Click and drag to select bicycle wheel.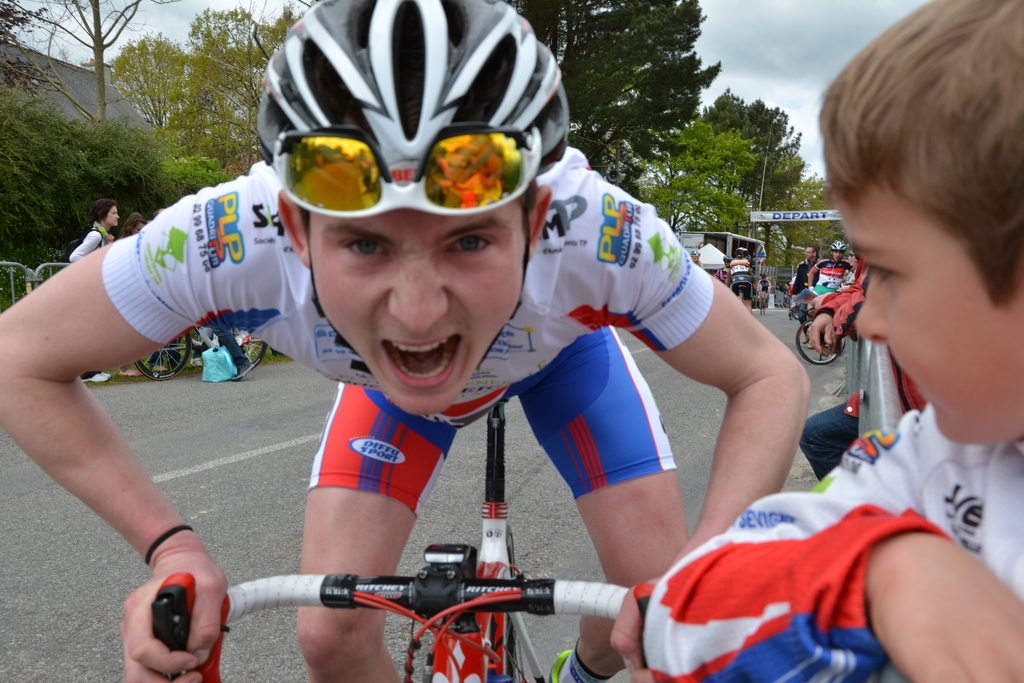
Selection: x1=796, y1=317, x2=844, y2=365.
